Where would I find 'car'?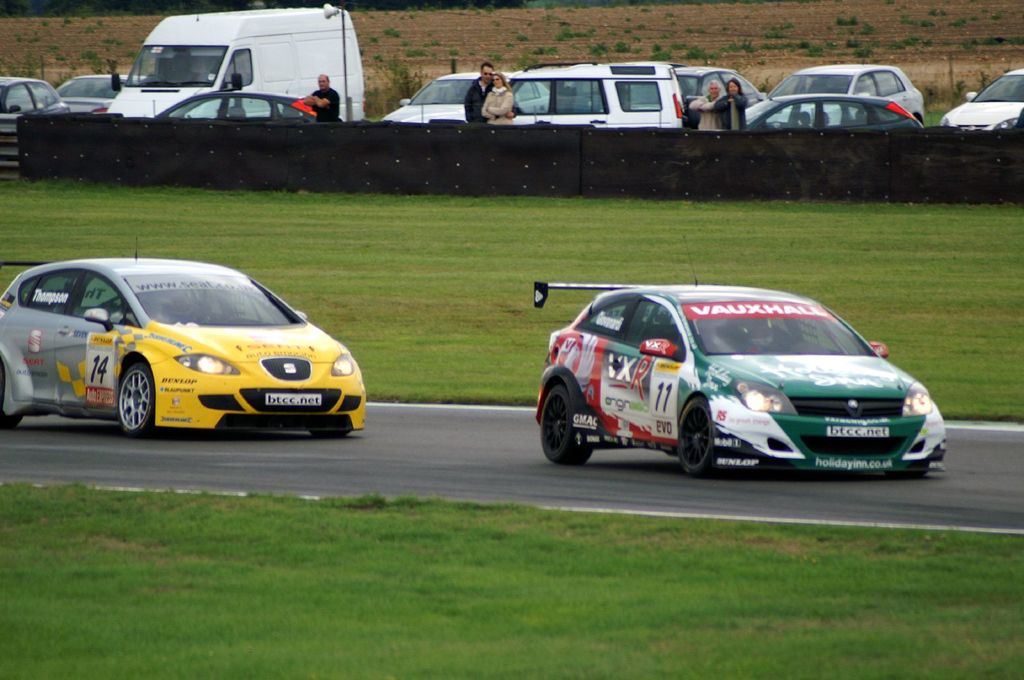
At crop(743, 97, 920, 122).
